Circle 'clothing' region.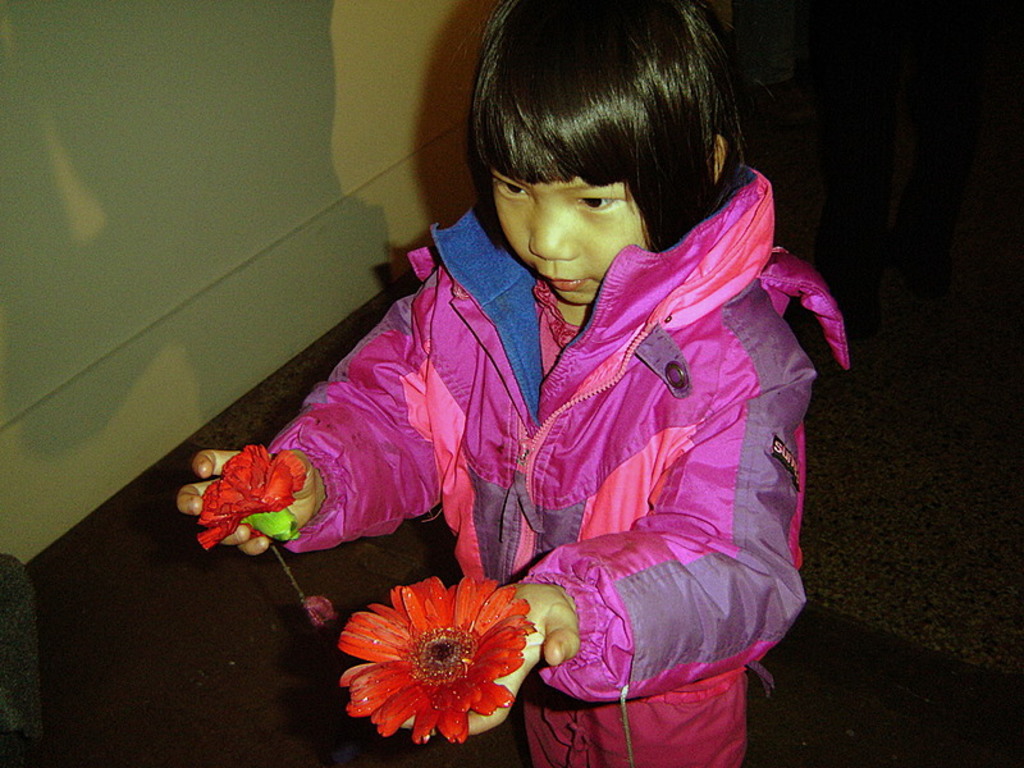
Region: detection(257, 134, 854, 767).
